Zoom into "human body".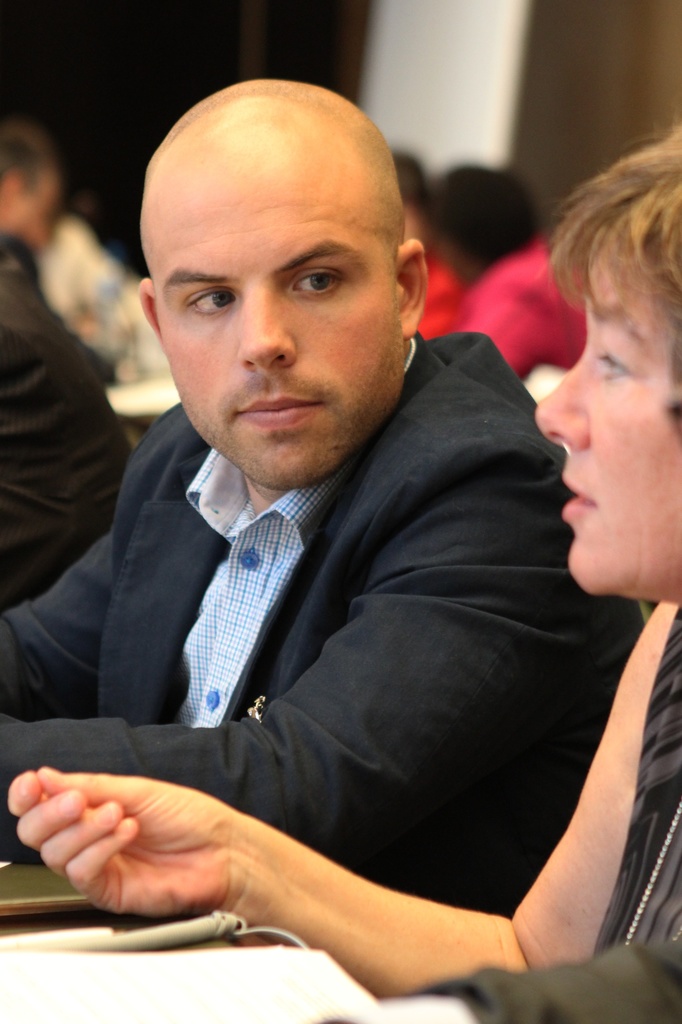
Zoom target: (0,237,129,607).
